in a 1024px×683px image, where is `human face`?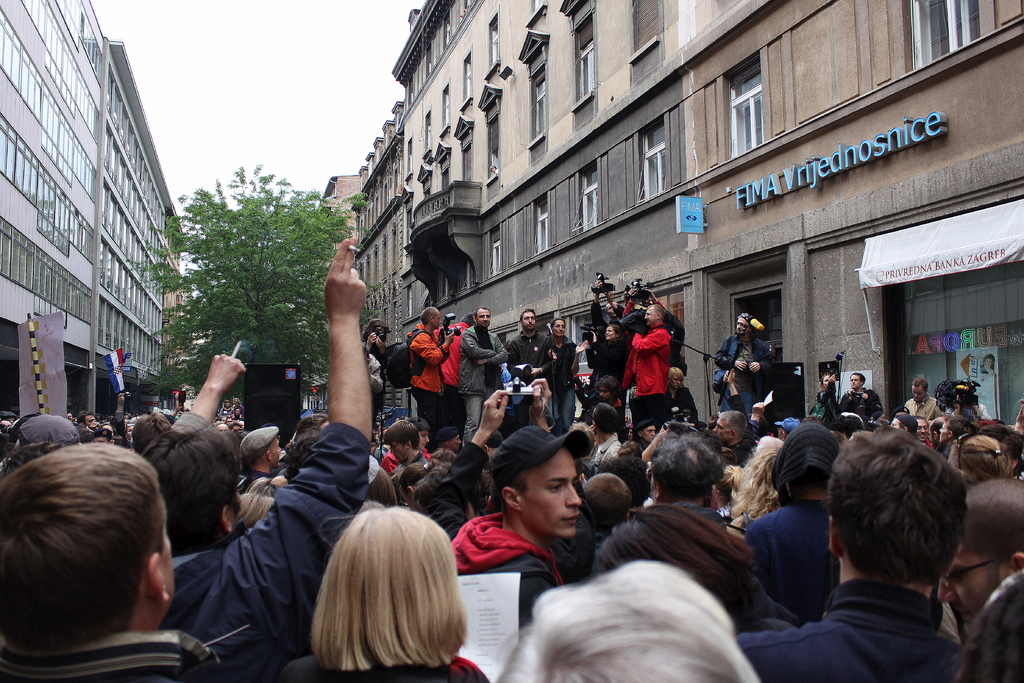
272, 441, 285, 469.
